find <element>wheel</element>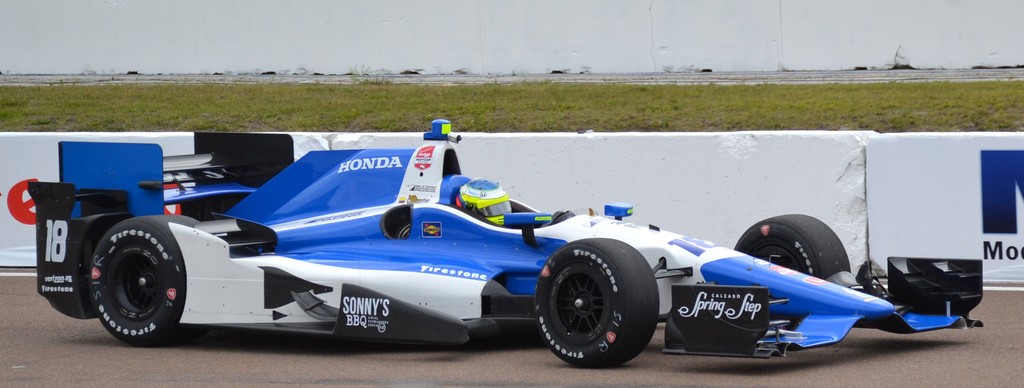
x1=89 y1=215 x2=198 y2=346
